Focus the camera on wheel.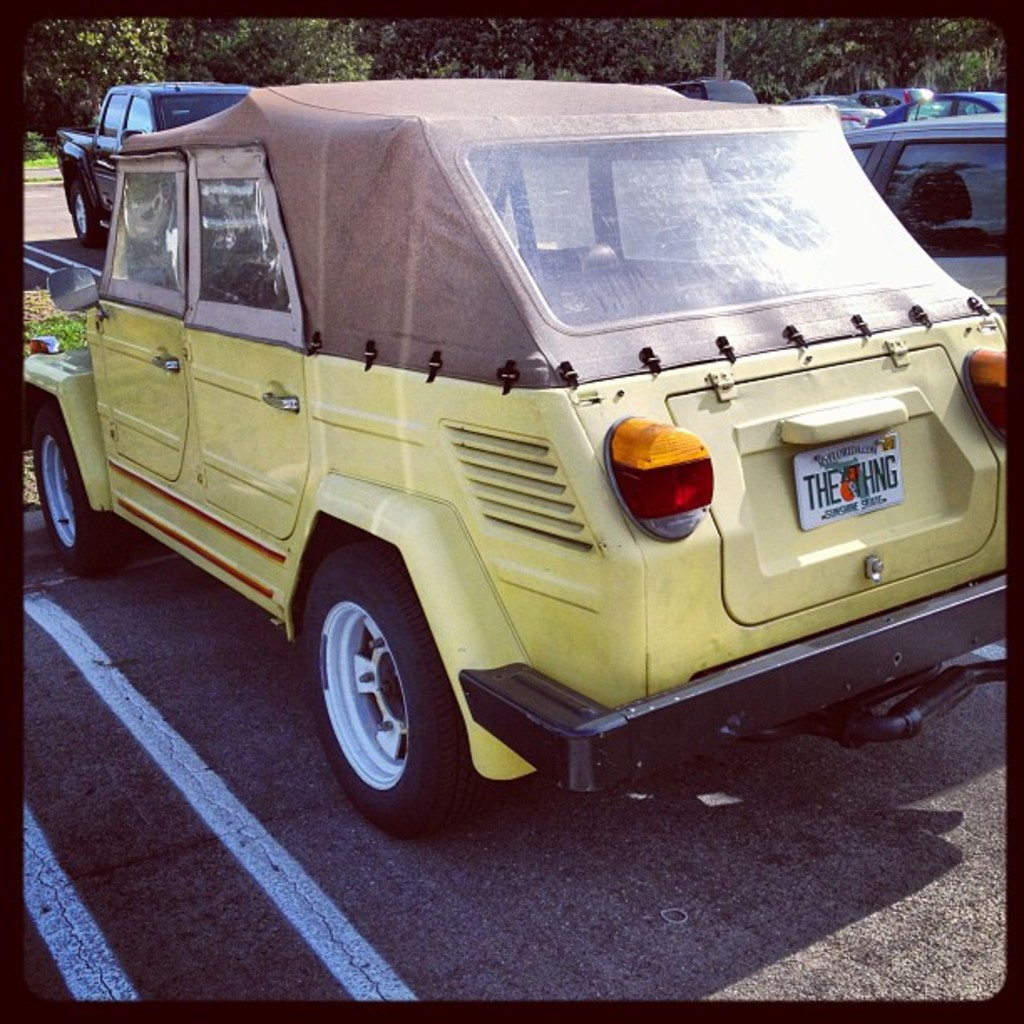
Focus region: (left=296, top=576, right=465, bottom=813).
